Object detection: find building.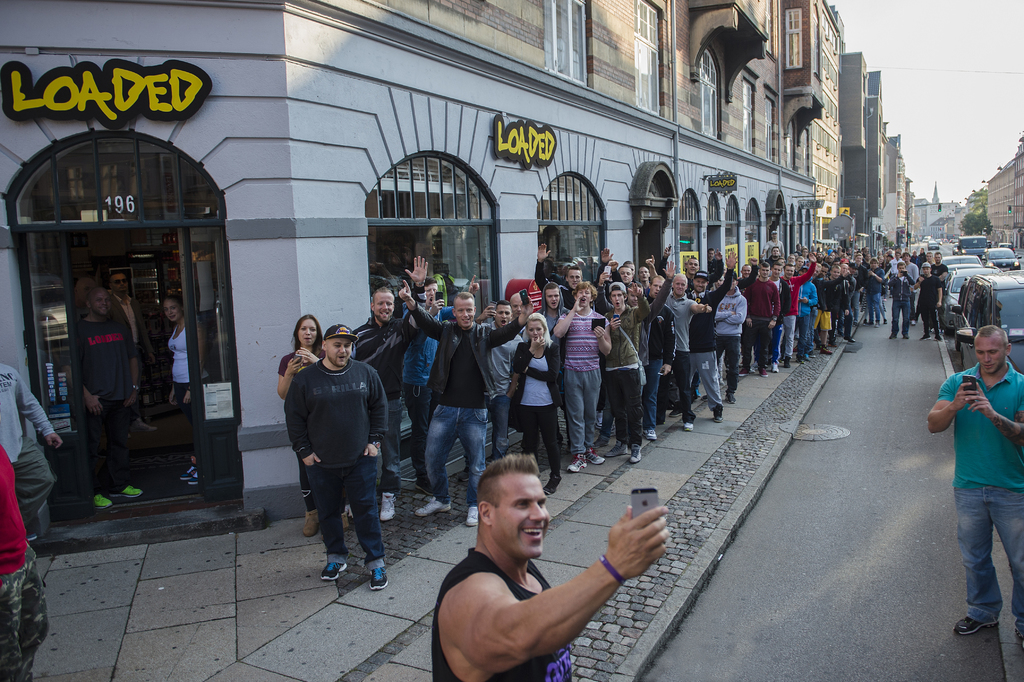
{"left": 986, "top": 135, "right": 1023, "bottom": 250}.
